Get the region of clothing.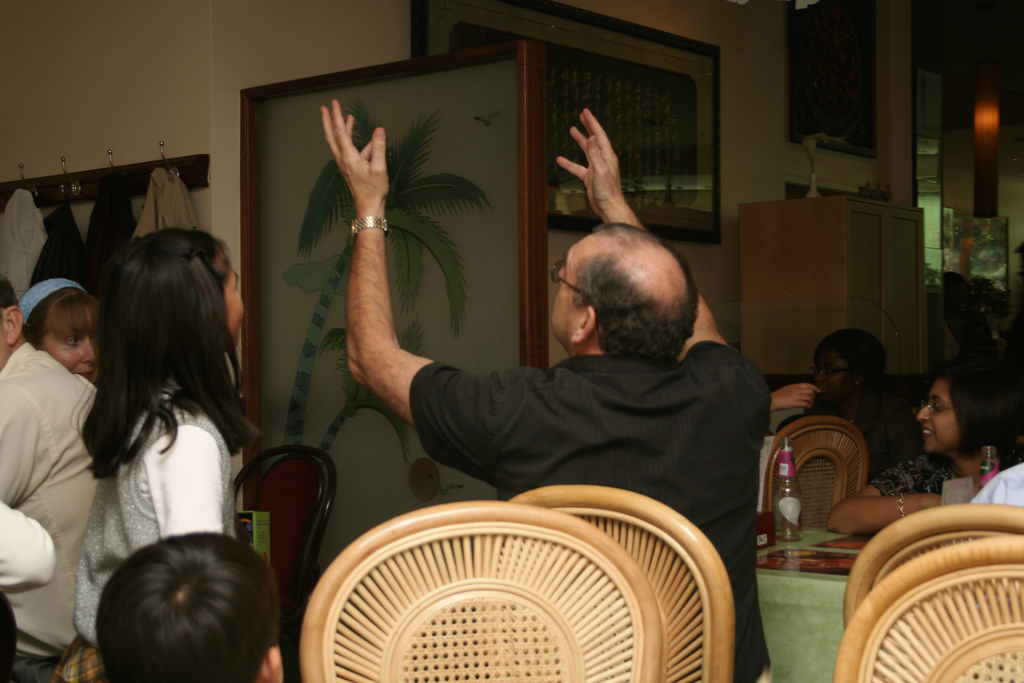
778, 400, 925, 477.
